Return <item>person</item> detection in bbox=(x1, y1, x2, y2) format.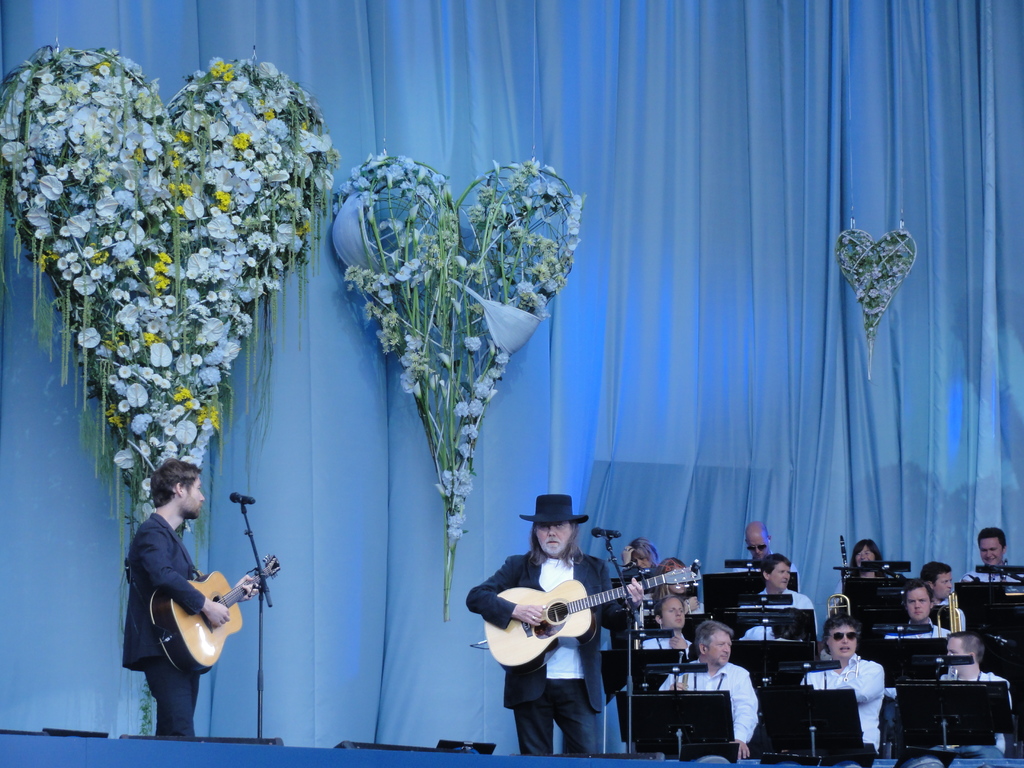
bbox=(740, 552, 820, 639).
